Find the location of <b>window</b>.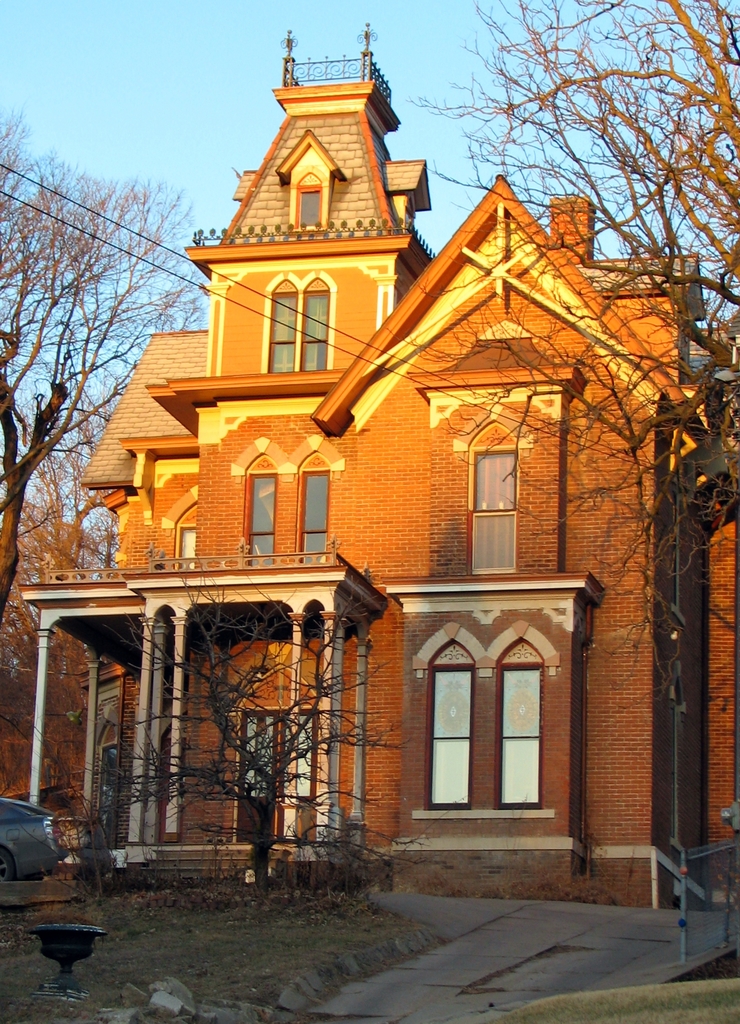
Location: 264, 284, 291, 371.
